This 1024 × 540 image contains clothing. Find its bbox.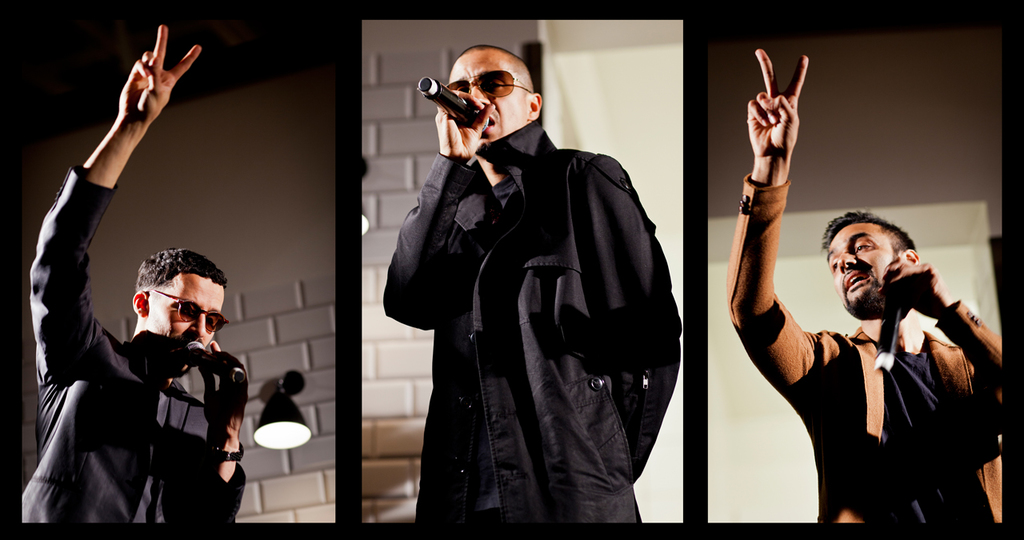
{"left": 382, "top": 117, "right": 687, "bottom": 526}.
